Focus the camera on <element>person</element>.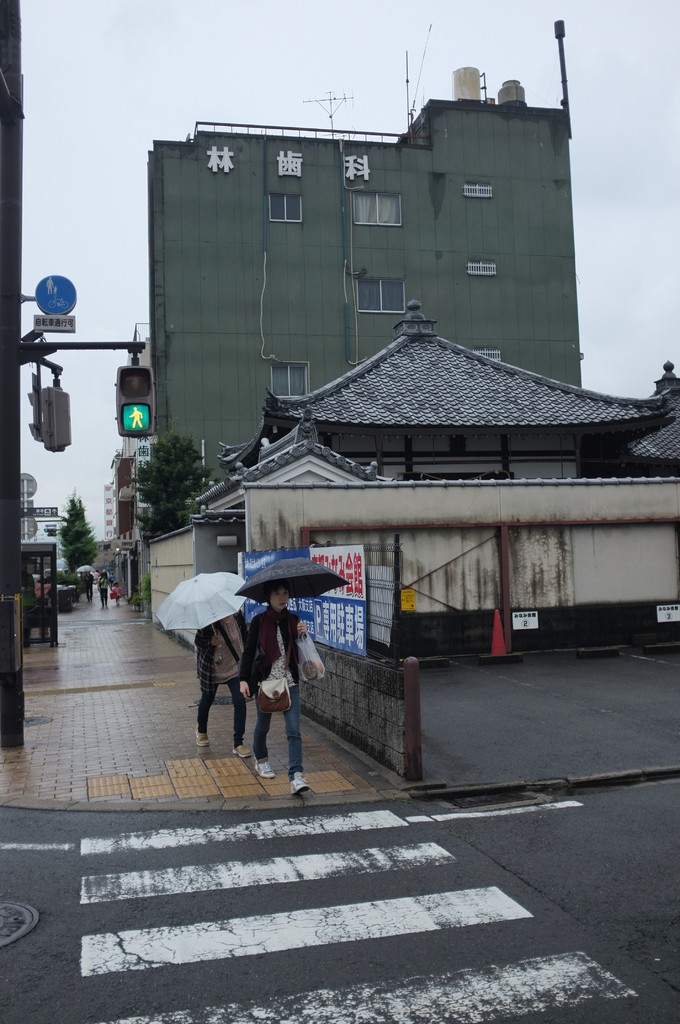
Focus region: box=[196, 610, 247, 760].
